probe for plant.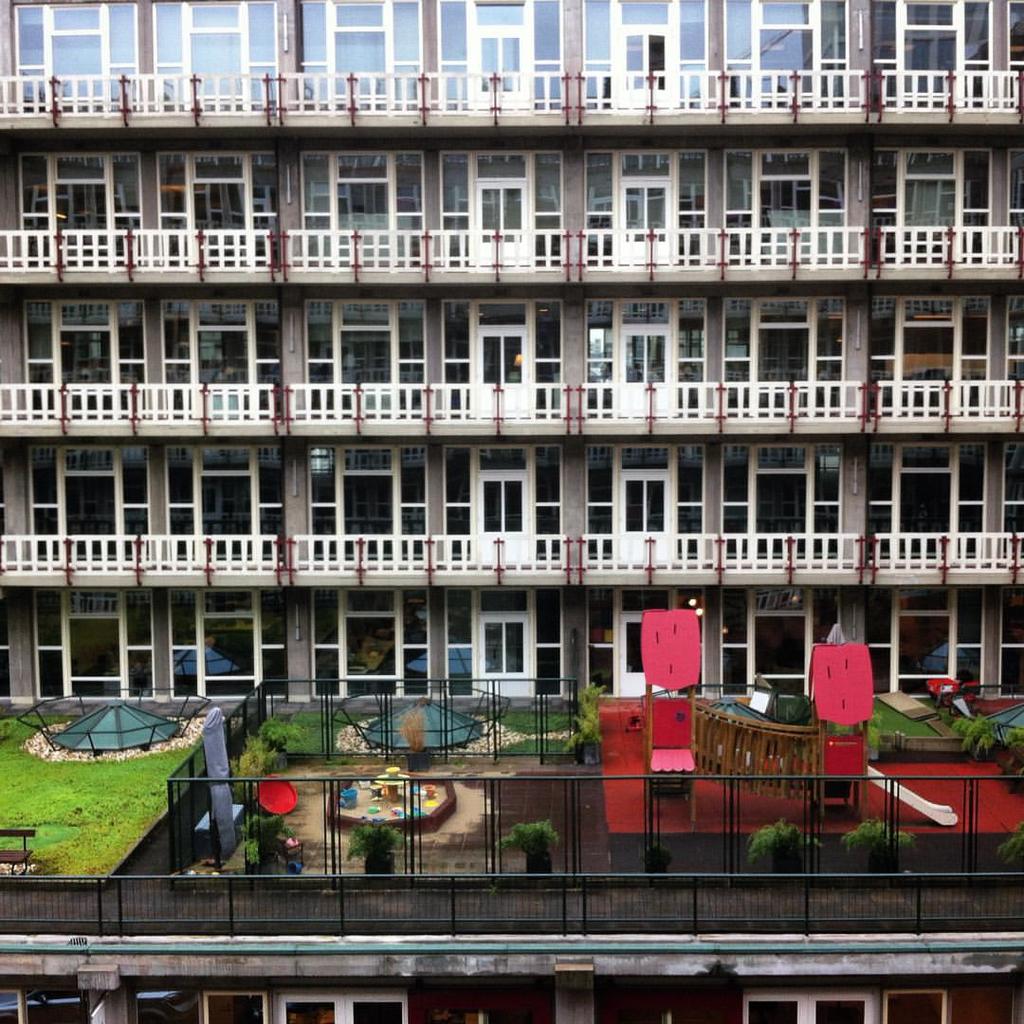
Probe result: l=952, t=712, r=1023, b=759.
